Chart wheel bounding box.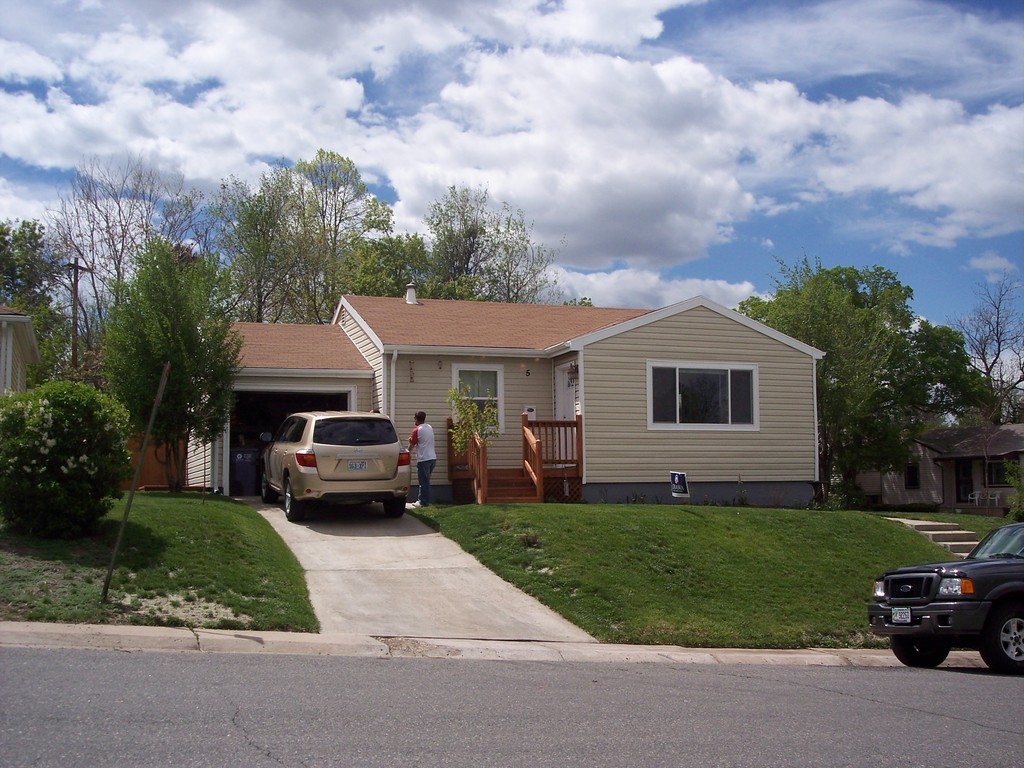
Charted: region(283, 475, 306, 520).
